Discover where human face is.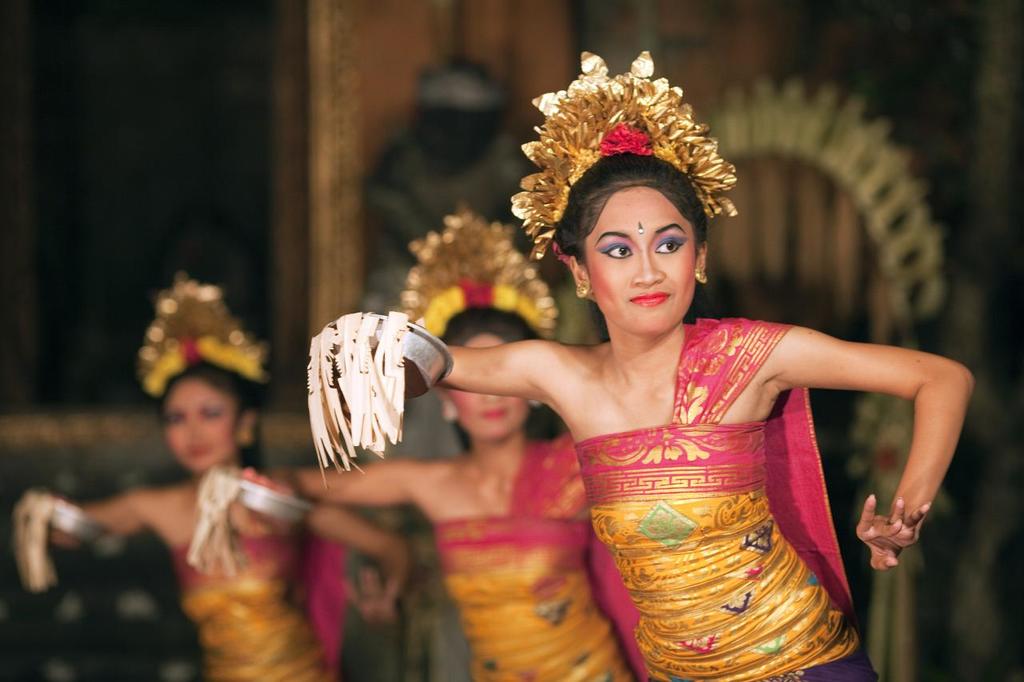
Discovered at select_region(448, 334, 527, 439).
